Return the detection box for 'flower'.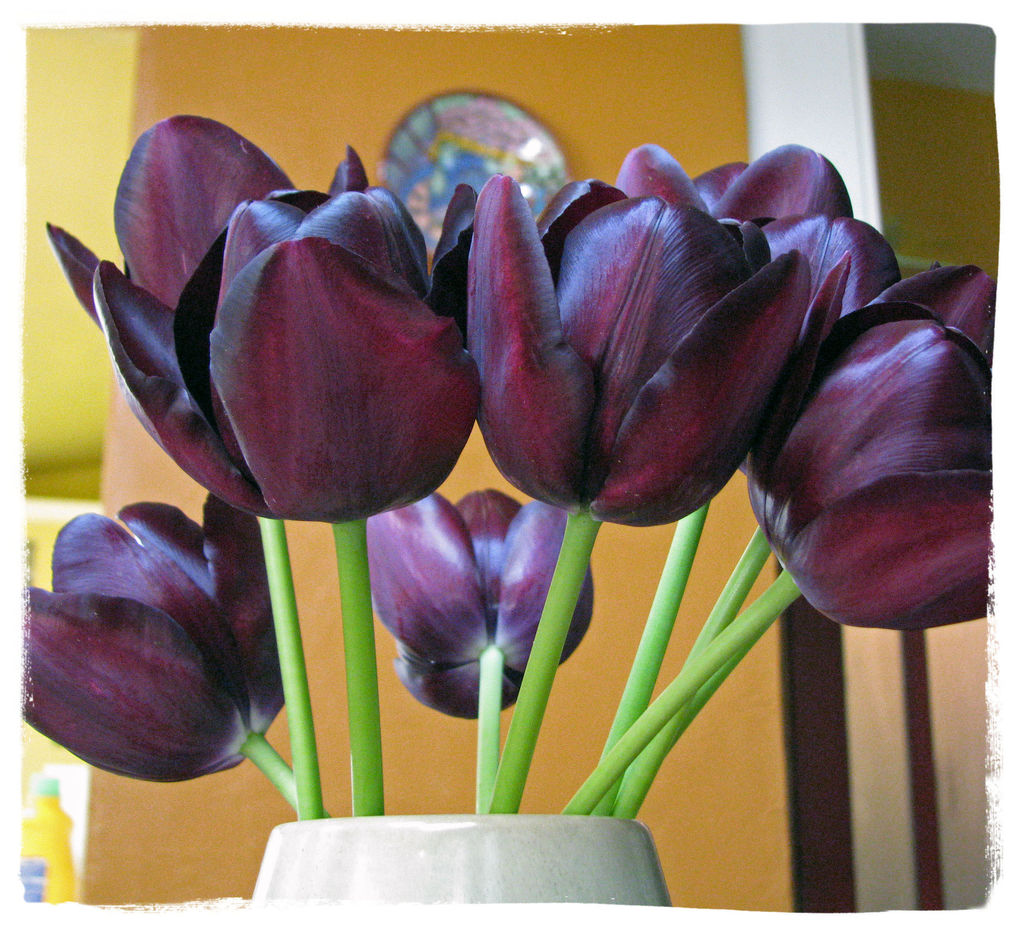
(38,107,492,532).
